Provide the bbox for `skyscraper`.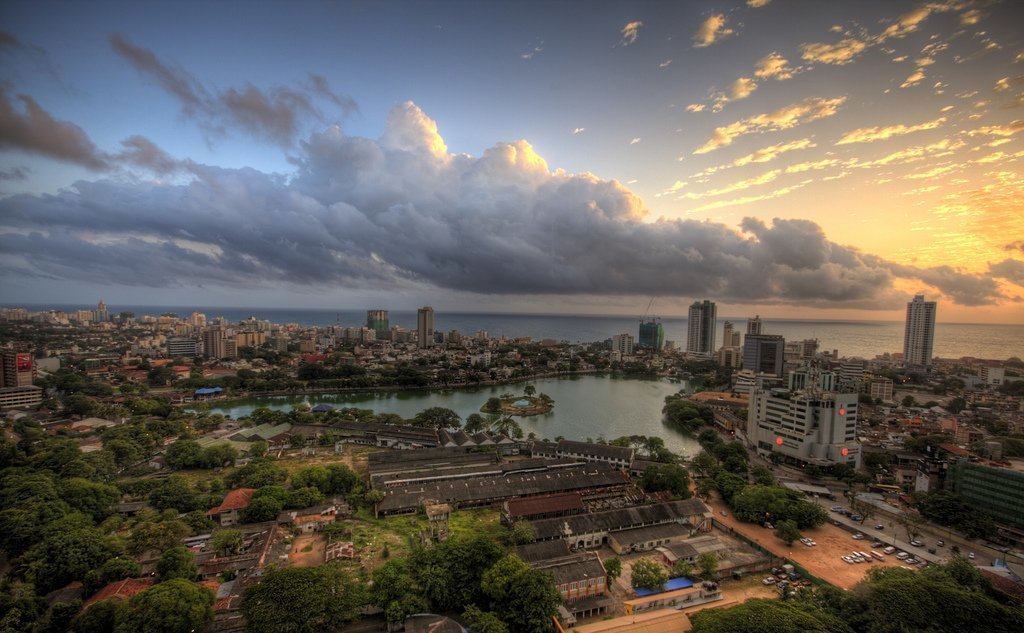
pyautogui.locateOnScreen(693, 299, 722, 353).
